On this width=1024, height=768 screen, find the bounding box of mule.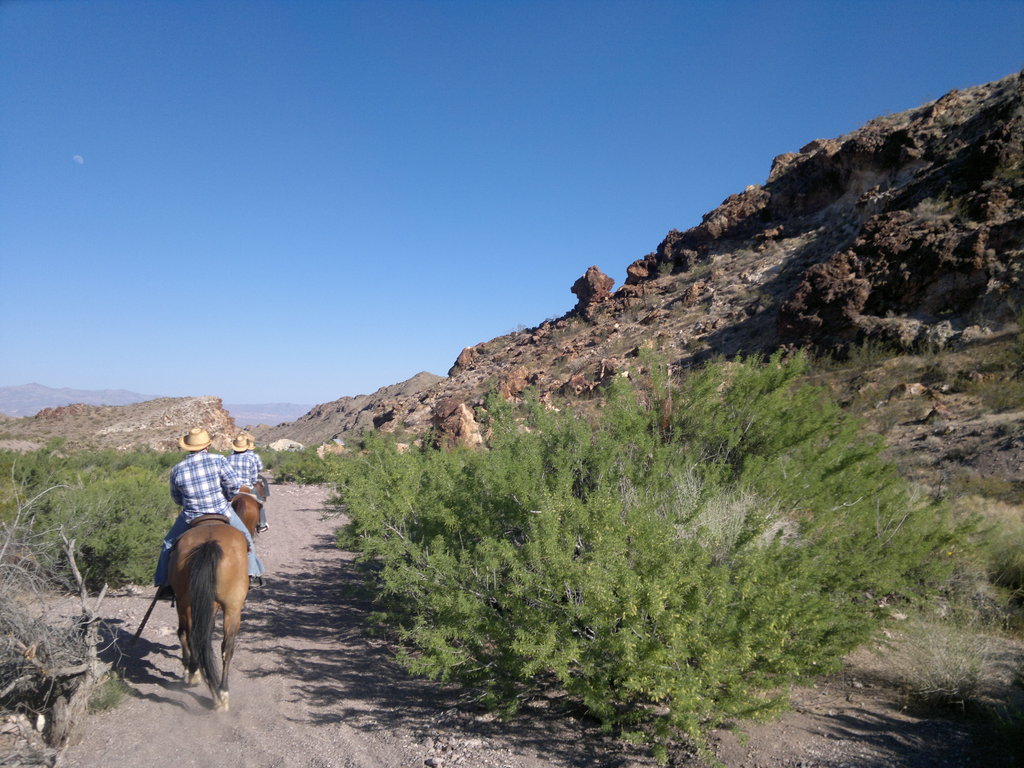
Bounding box: select_region(229, 474, 271, 555).
